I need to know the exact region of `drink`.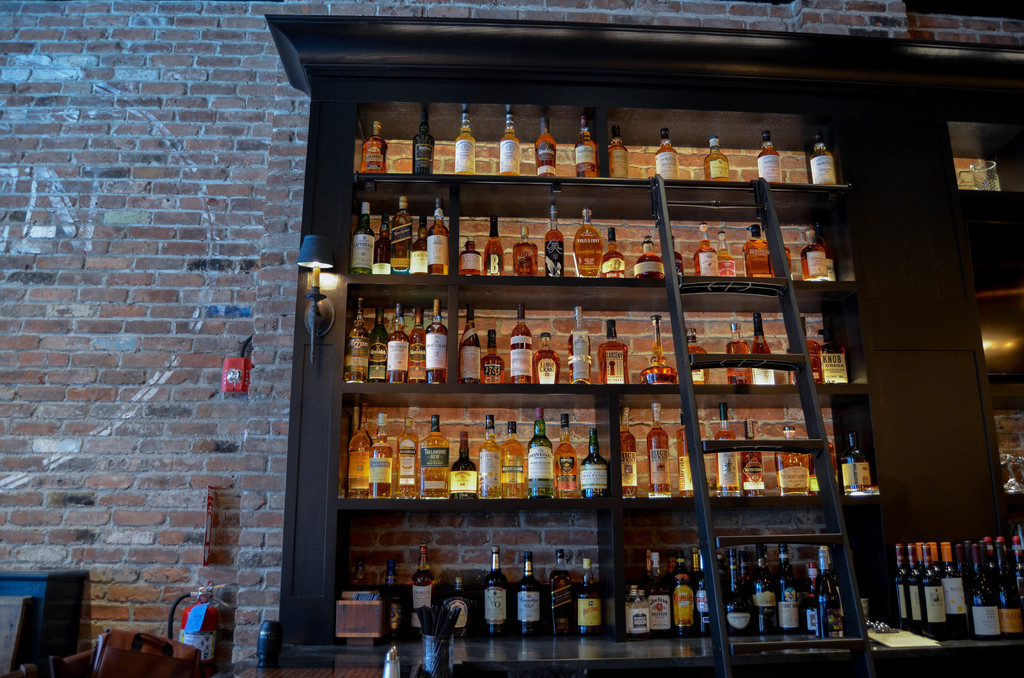
Region: [x1=342, y1=296, x2=444, y2=379].
